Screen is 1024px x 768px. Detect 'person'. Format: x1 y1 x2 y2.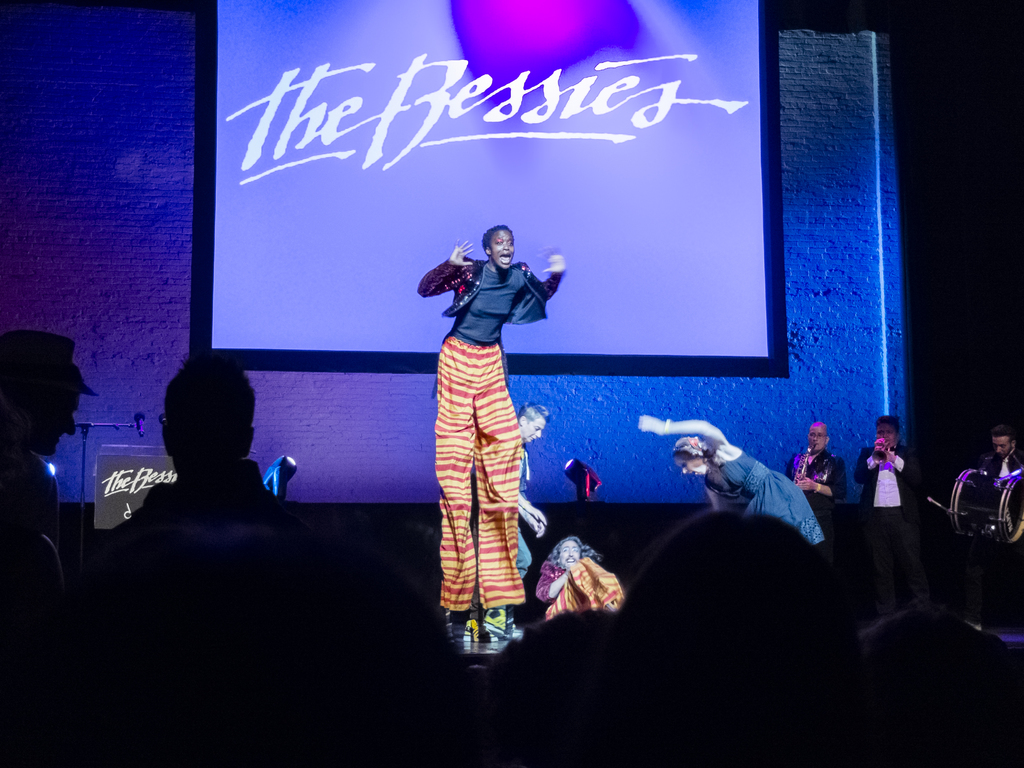
416 227 573 653.
